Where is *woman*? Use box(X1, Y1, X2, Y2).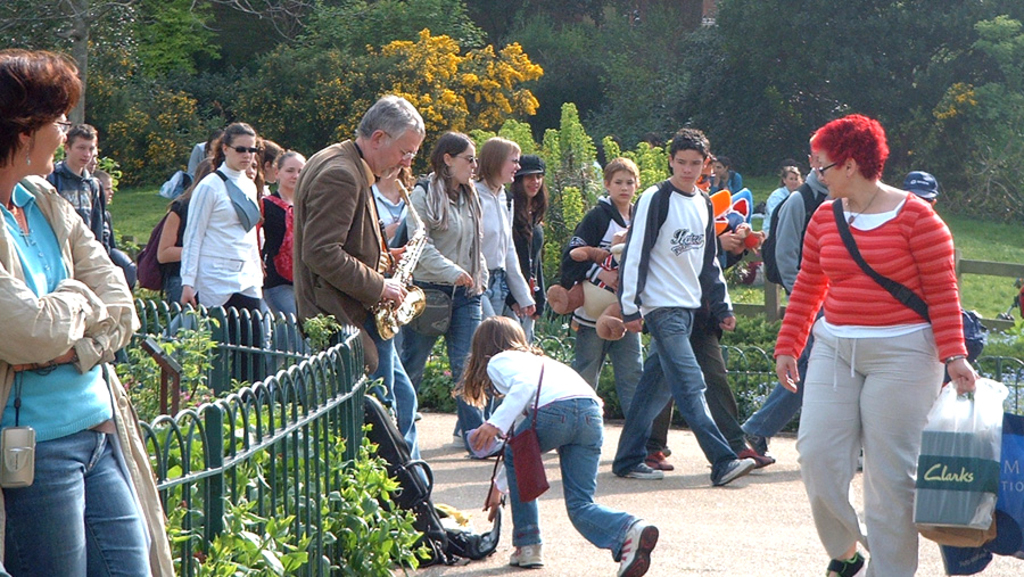
box(509, 156, 548, 348).
